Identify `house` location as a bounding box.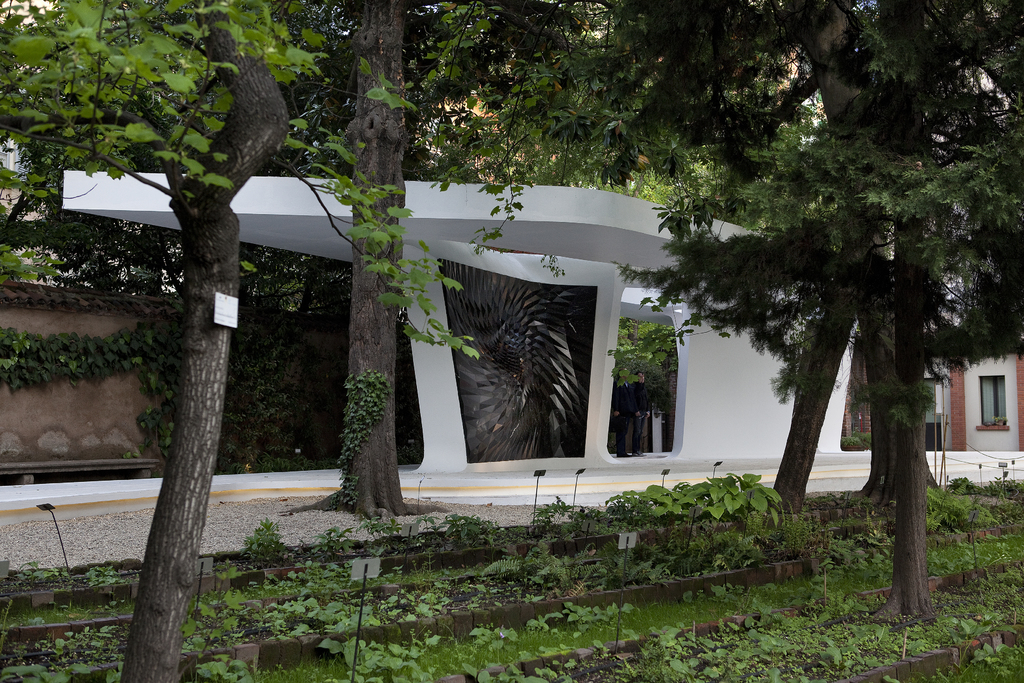
x1=924, y1=324, x2=1023, y2=454.
